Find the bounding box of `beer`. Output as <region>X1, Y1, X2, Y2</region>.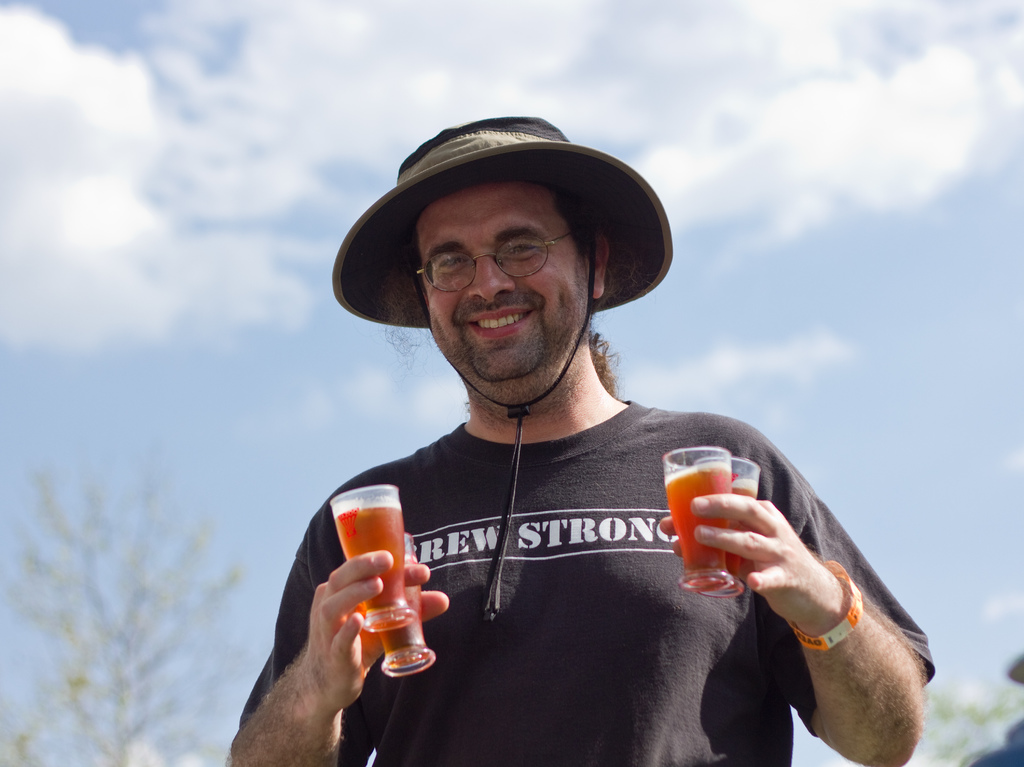
<region>733, 480, 756, 594</region>.
